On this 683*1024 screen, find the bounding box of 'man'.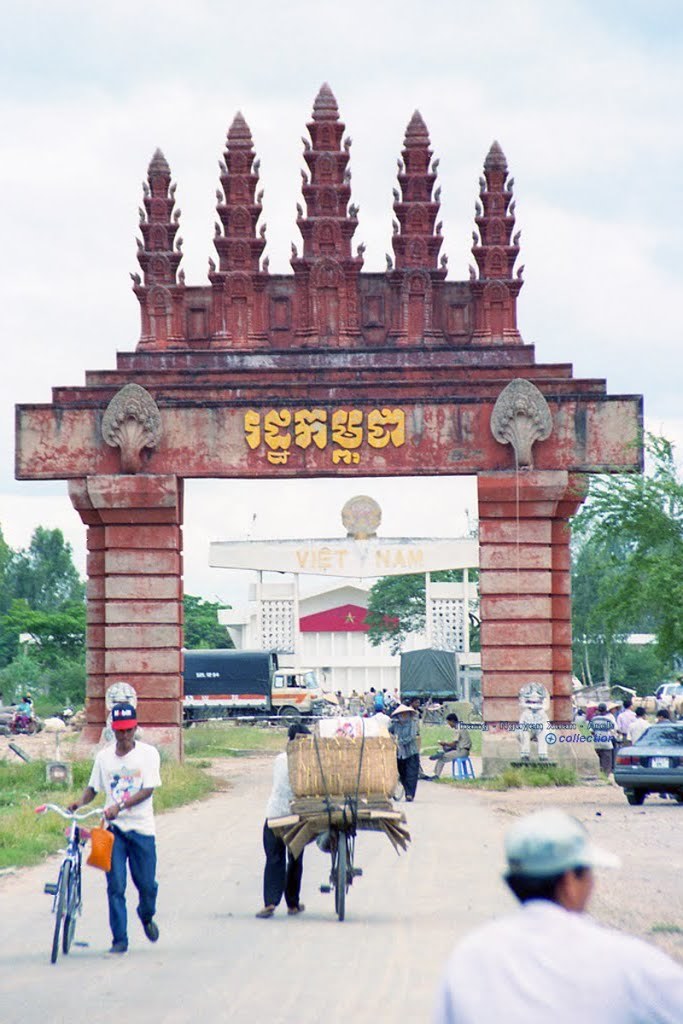
Bounding box: bbox=[61, 703, 160, 958].
